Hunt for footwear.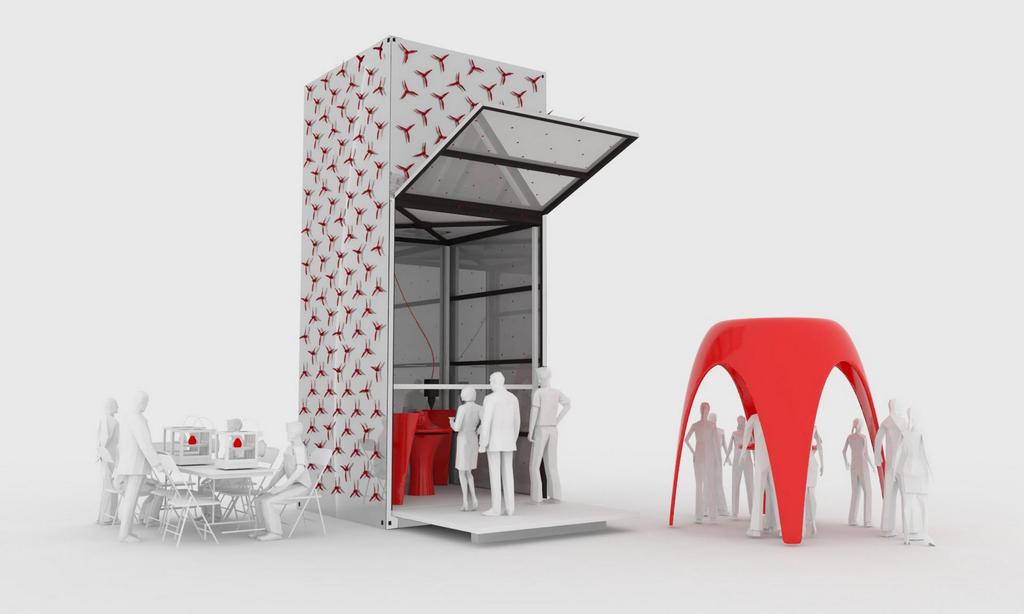
Hunted down at {"x1": 879, "y1": 528, "x2": 899, "y2": 537}.
